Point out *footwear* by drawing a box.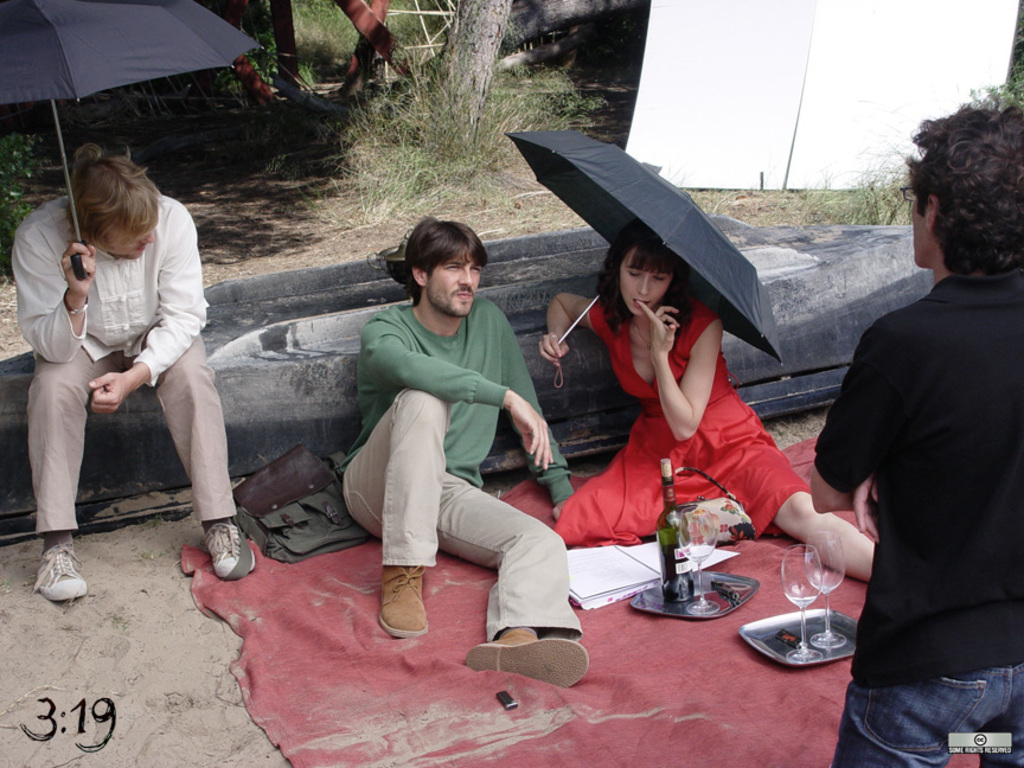
BBox(461, 620, 593, 685).
